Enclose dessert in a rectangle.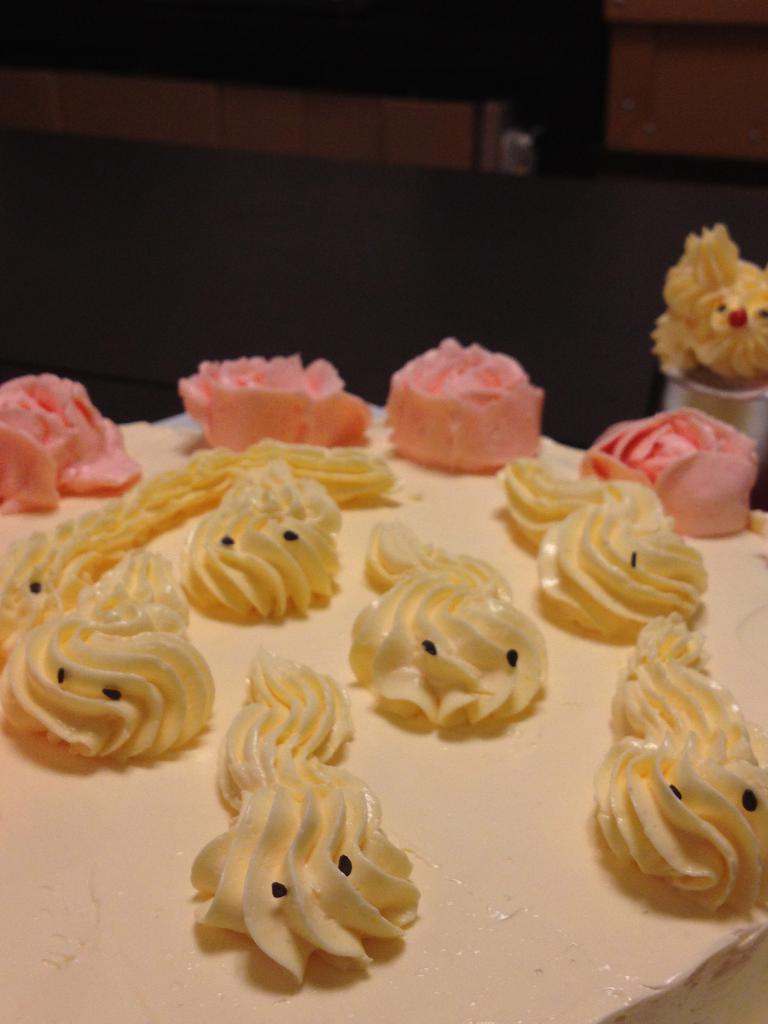
bbox=(372, 349, 557, 483).
